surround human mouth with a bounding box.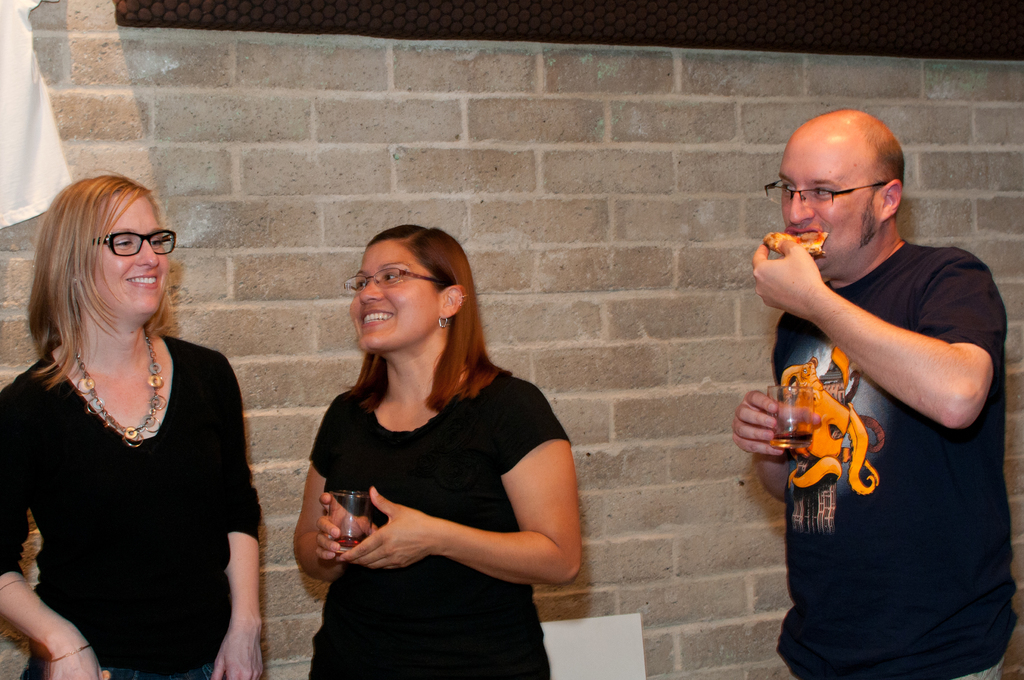
(left=783, top=224, right=829, bottom=239).
